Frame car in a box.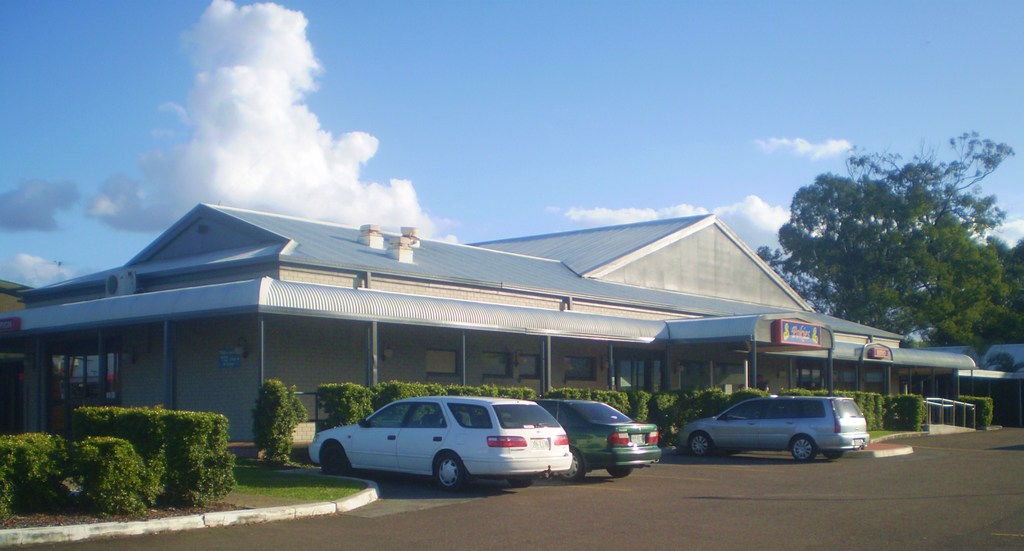
{"x1": 680, "y1": 387, "x2": 874, "y2": 463}.
